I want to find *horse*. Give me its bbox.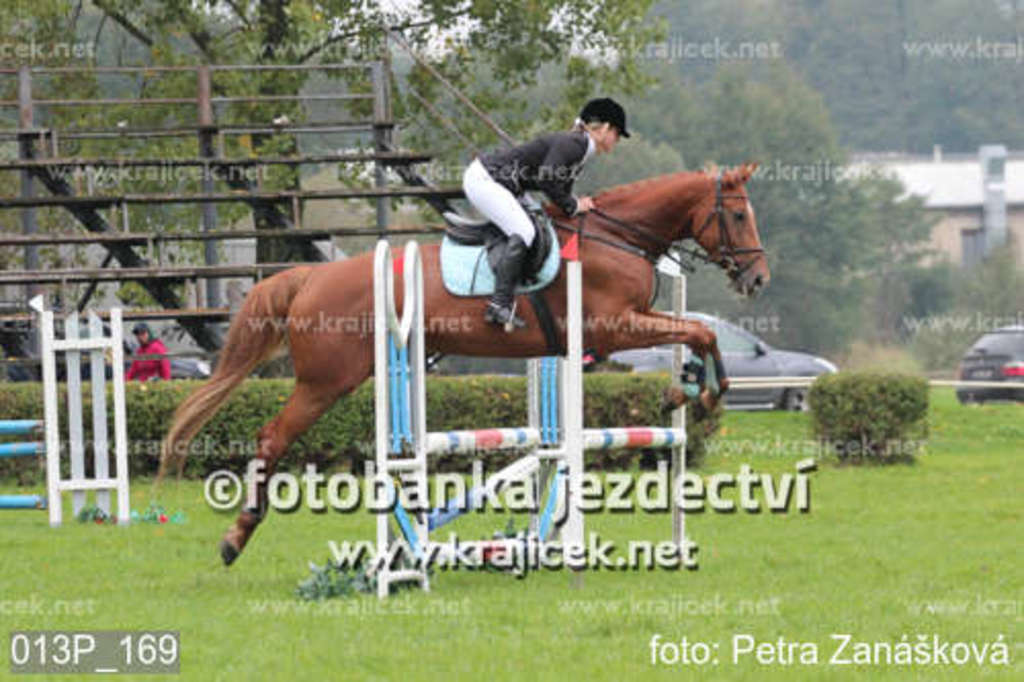
<box>152,156,770,565</box>.
